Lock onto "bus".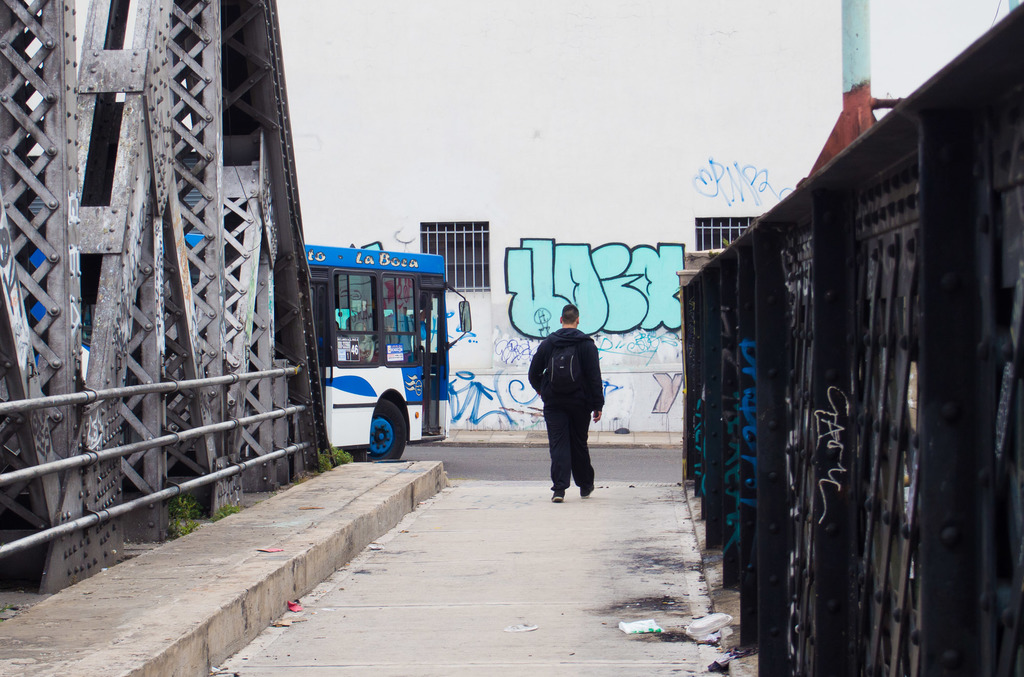
Locked: (17,222,472,459).
